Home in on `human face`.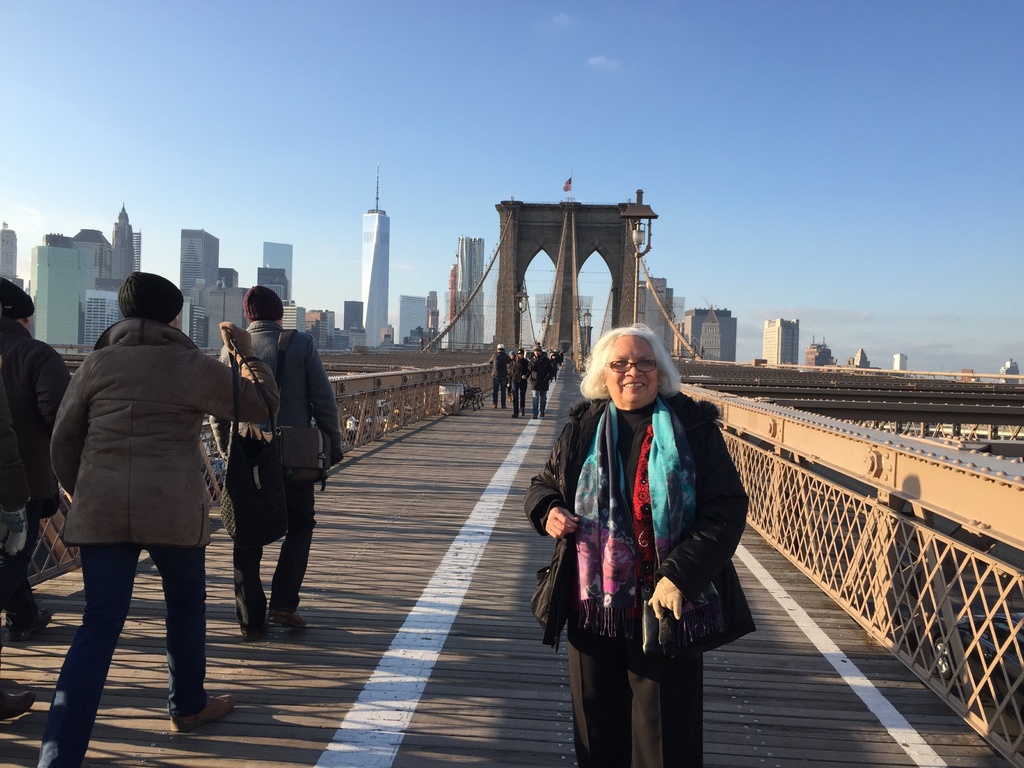
Homed in at l=608, t=340, r=655, b=408.
